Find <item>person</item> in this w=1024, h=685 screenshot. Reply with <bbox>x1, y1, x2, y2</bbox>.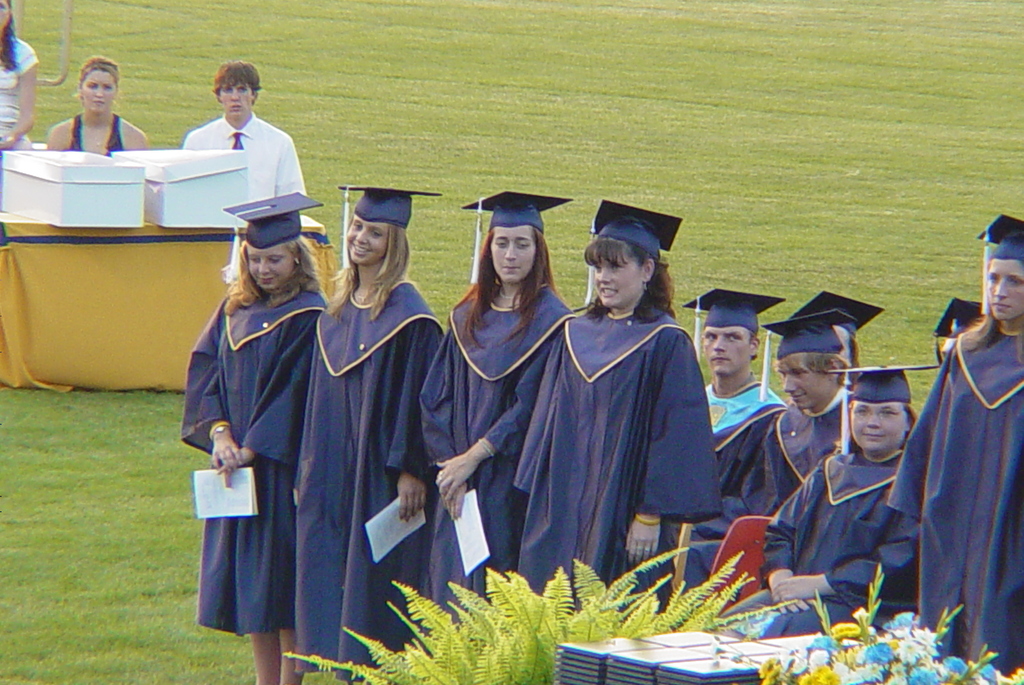
<bbox>181, 189, 330, 684</bbox>.
